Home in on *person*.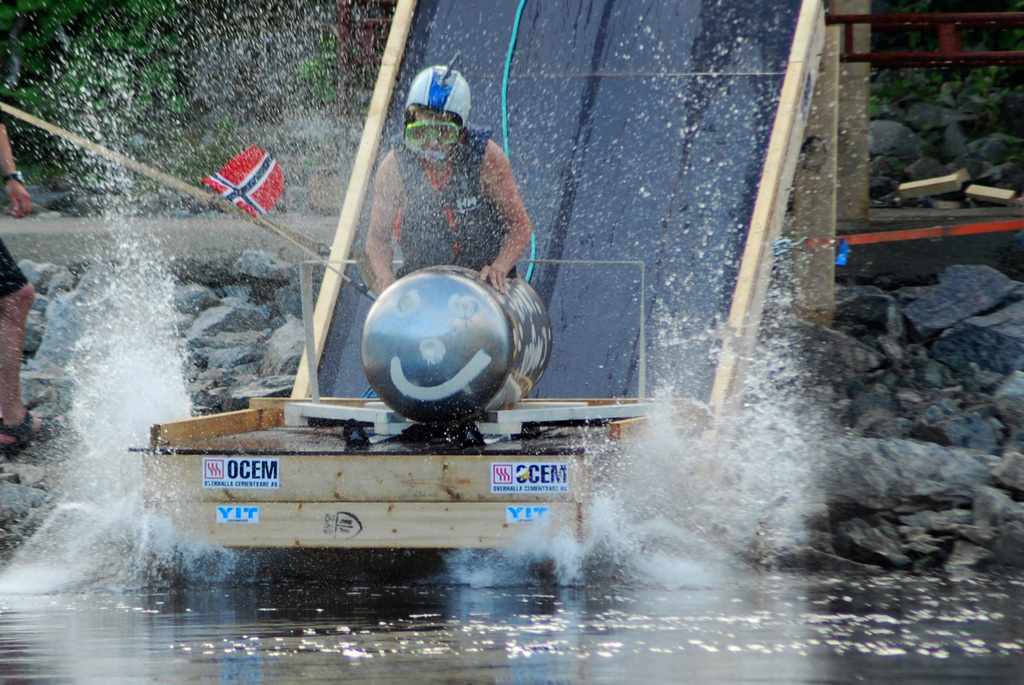
Homed in at <region>0, 79, 68, 457</region>.
